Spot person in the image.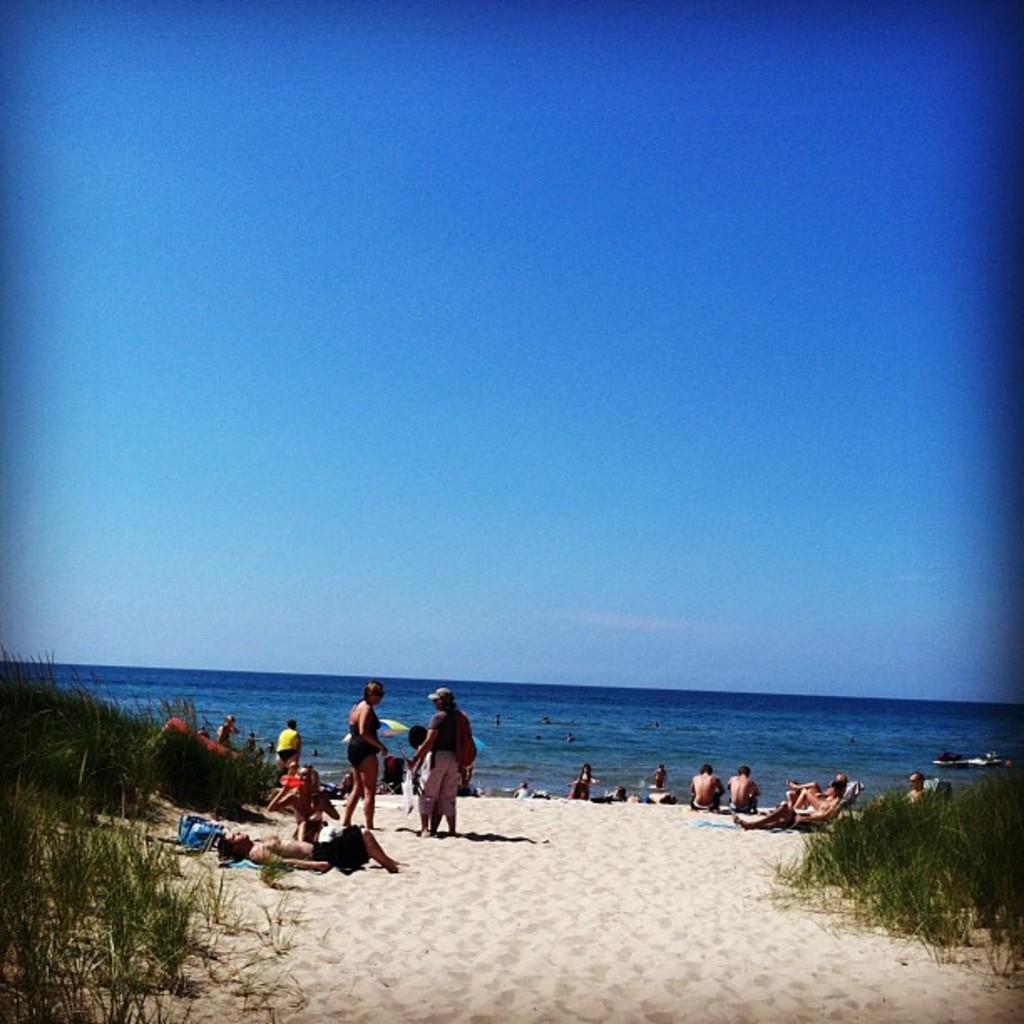
person found at 273/718/306/771.
